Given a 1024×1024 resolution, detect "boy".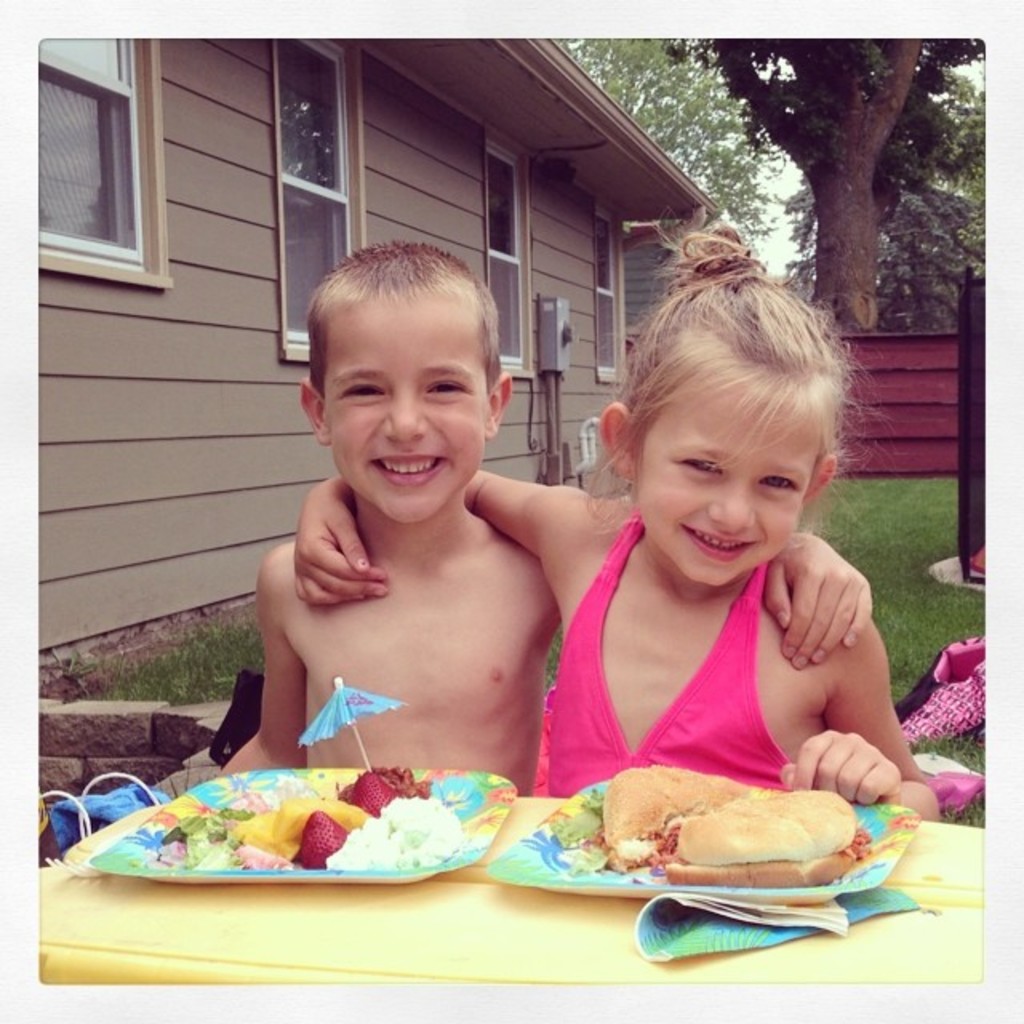
region(221, 230, 864, 794).
